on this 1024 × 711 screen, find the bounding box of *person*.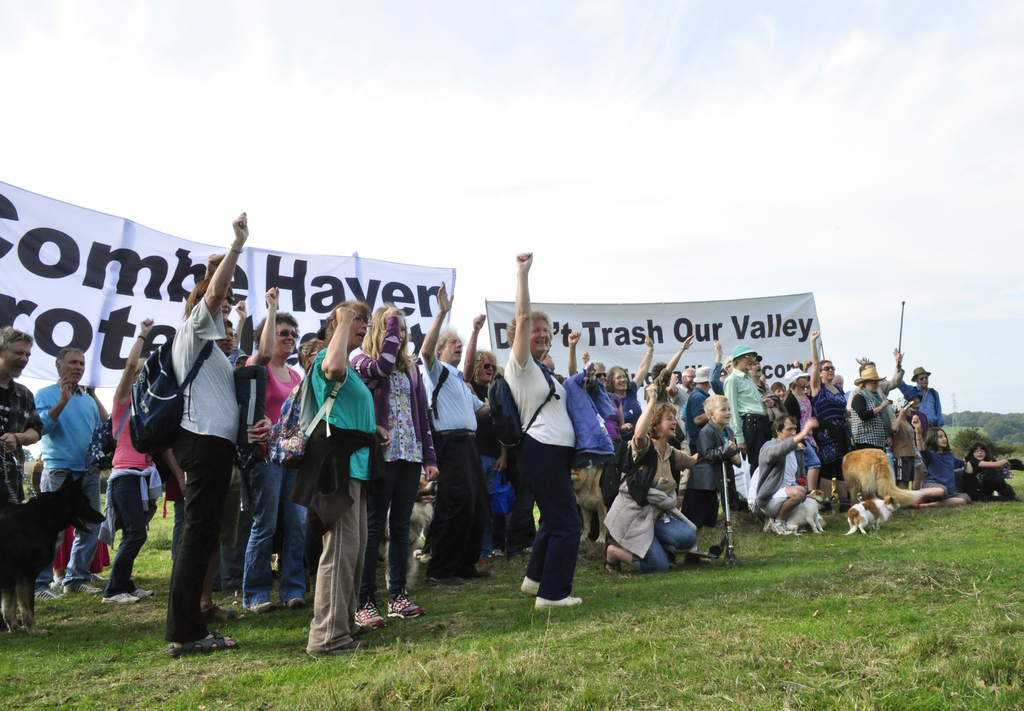
Bounding box: x1=789 y1=369 x2=819 y2=477.
